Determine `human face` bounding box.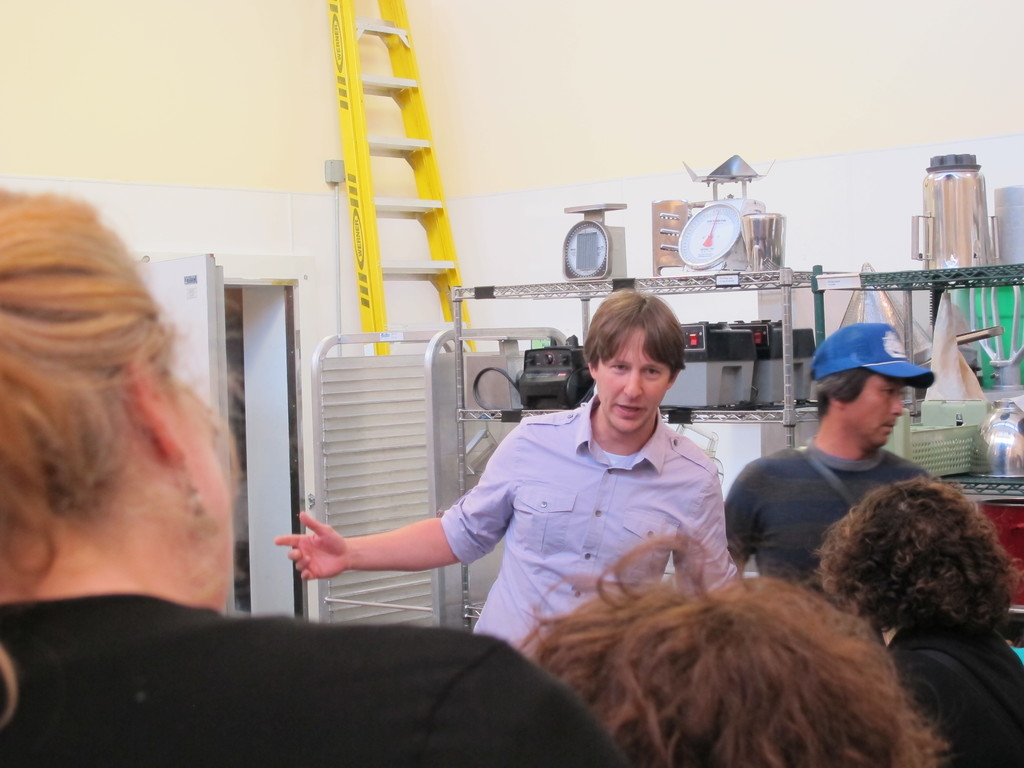
Determined: [593,326,671,436].
